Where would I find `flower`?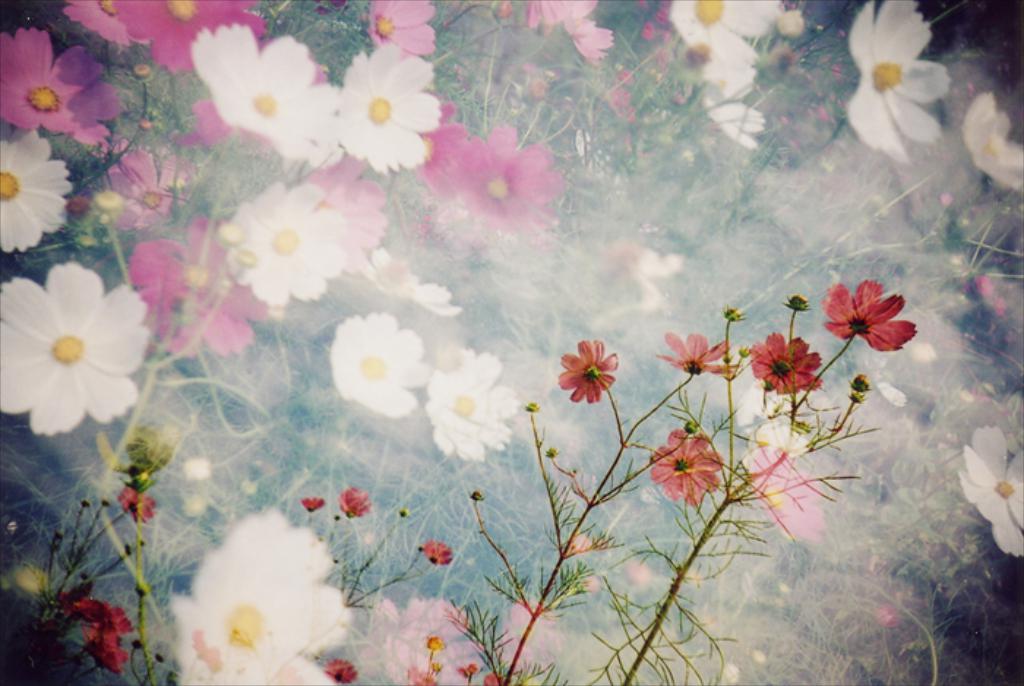
At {"x1": 516, "y1": 0, "x2": 609, "y2": 60}.
